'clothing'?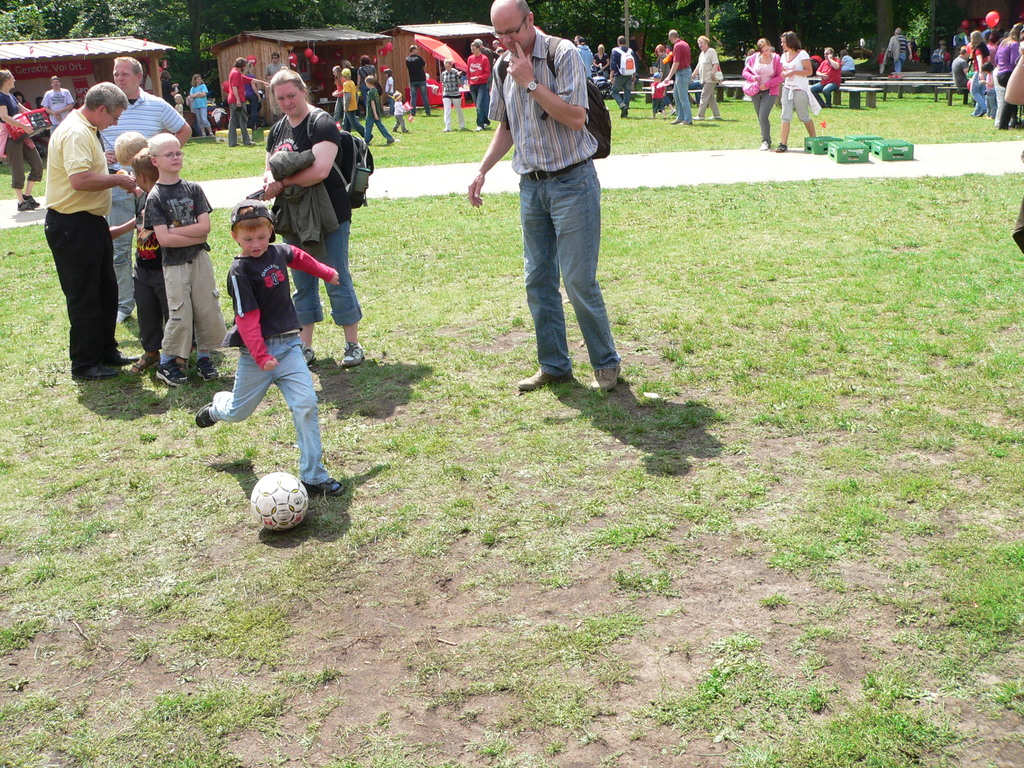
l=0, t=92, r=30, b=124
